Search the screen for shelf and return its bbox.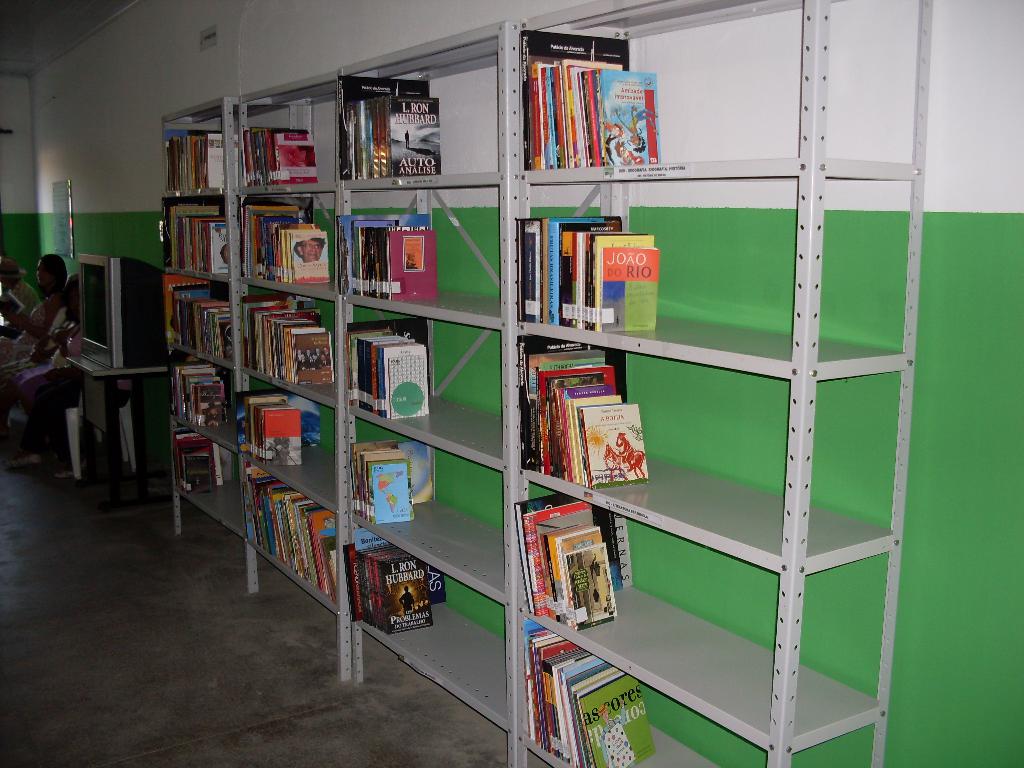
Found: Rect(505, 0, 931, 767).
